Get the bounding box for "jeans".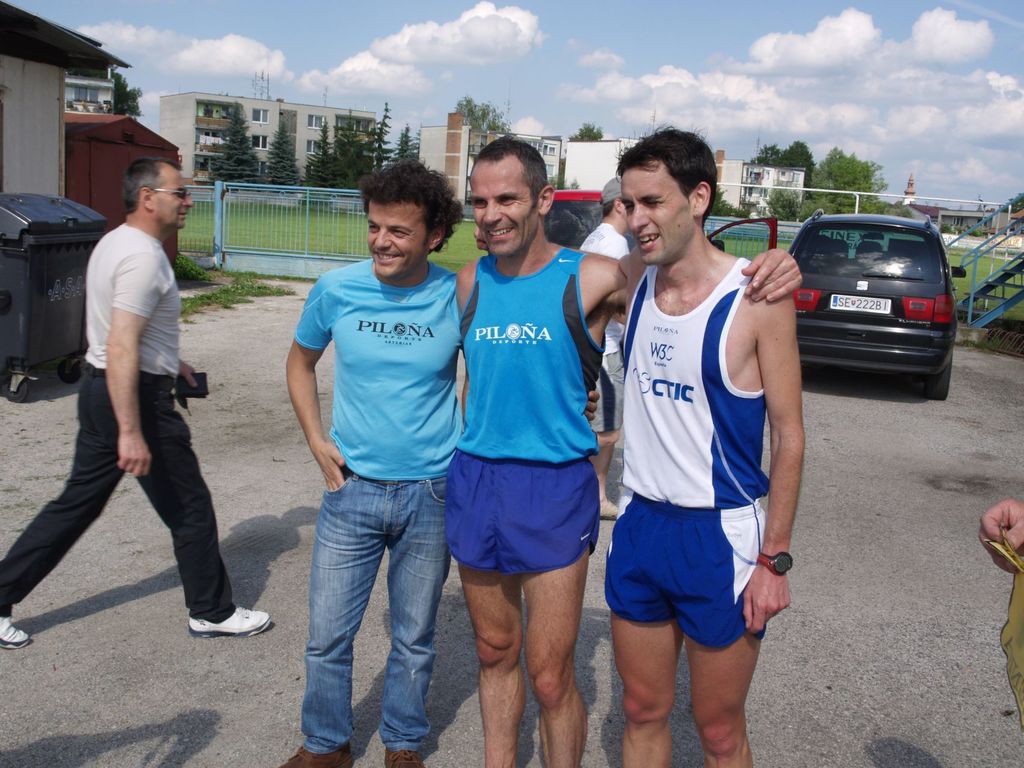
left=298, top=476, right=451, bottom=753.
